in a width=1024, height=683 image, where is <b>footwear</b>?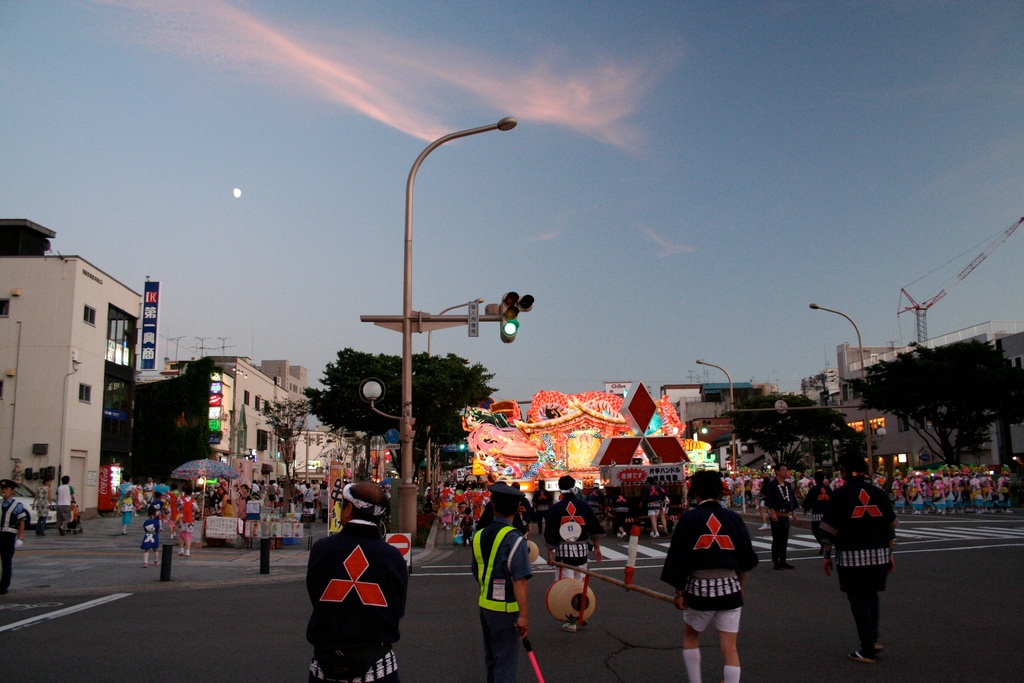
bbox(580, 620, 593, 628).
